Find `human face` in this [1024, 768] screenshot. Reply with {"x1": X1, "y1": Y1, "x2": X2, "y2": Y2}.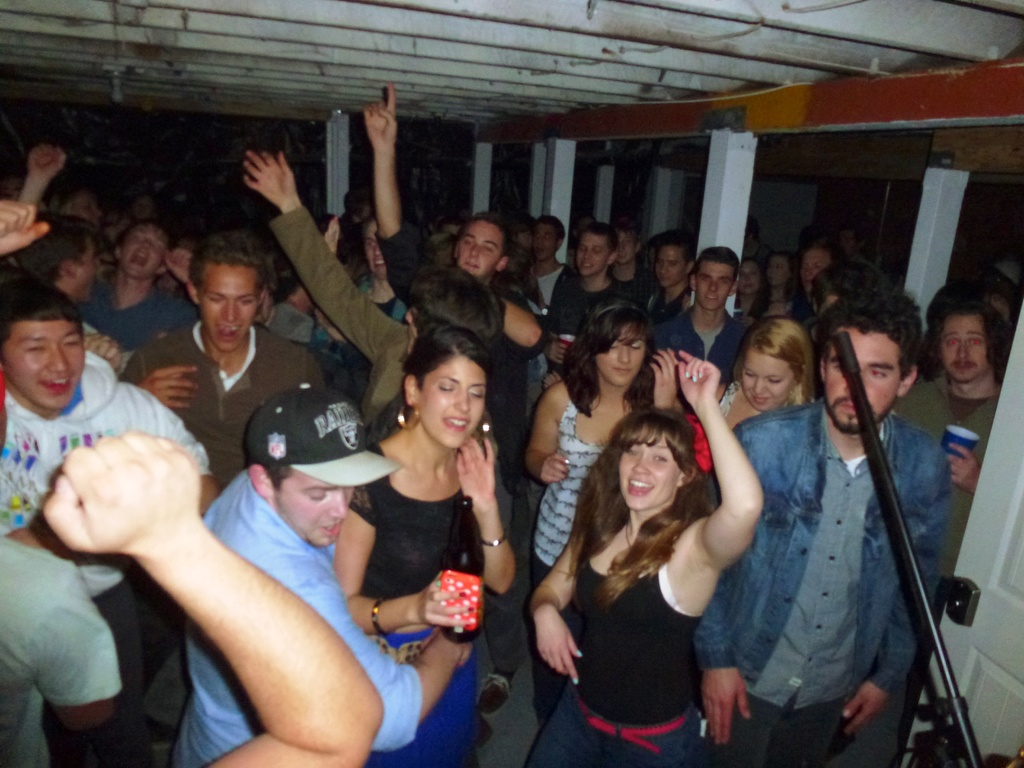
{"x1": 801, "y1": 252, "x2": 825, "y2": 290}.
